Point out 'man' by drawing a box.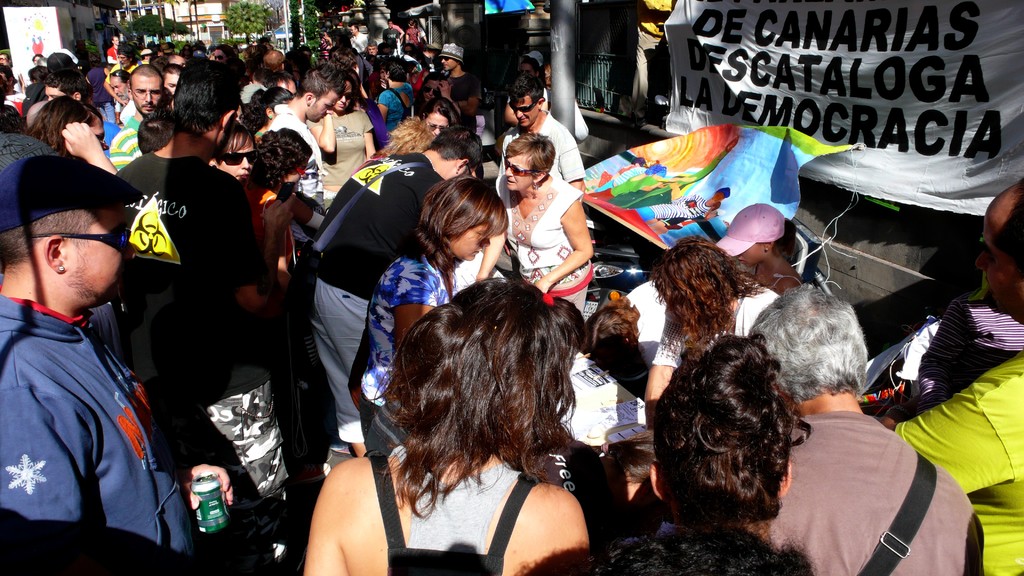
region(376, 17, 400, 62).
